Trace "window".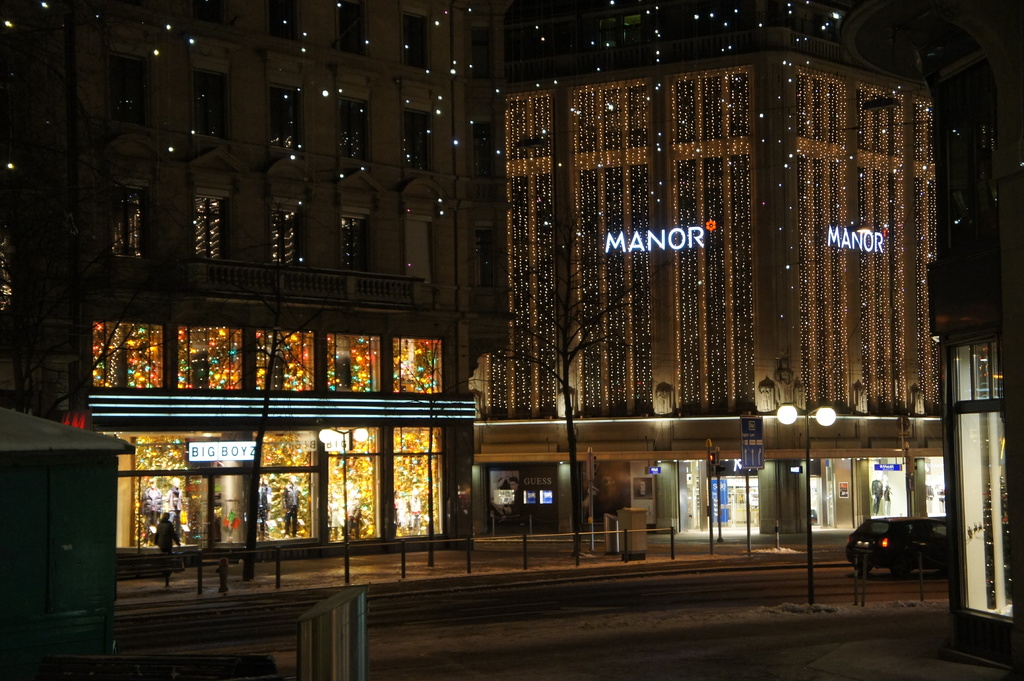
Traced to [x1=271, y1=0, x2=301, y2=50].
